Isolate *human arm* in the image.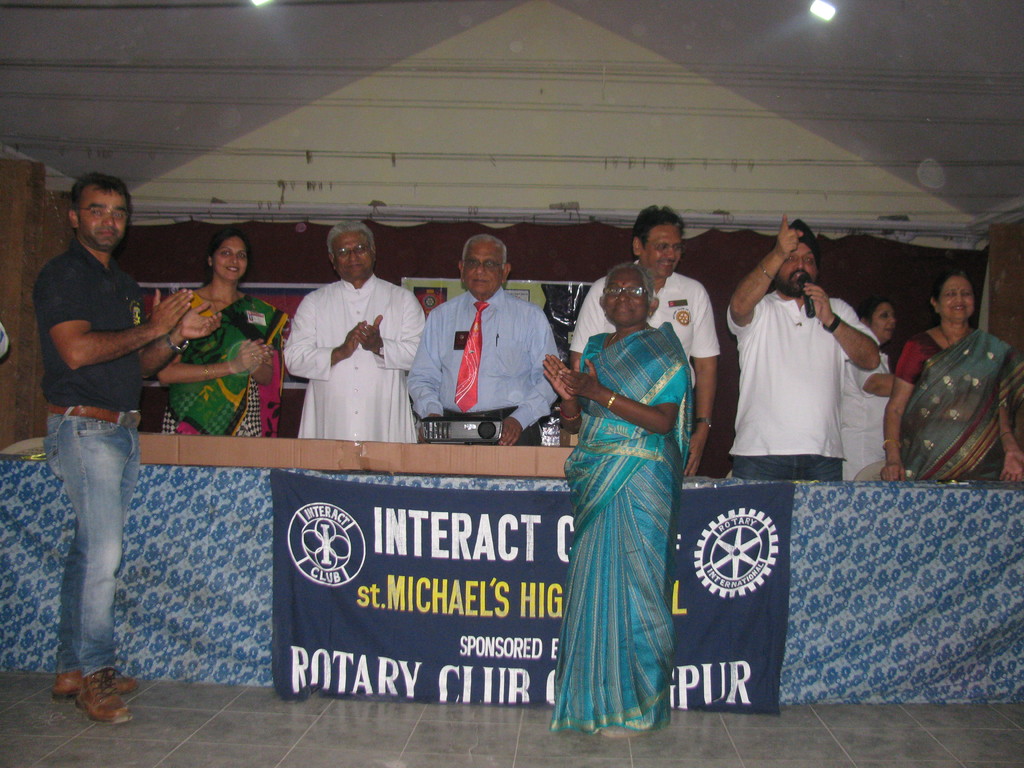
Isolated region: box=[998, 351, 1023, 484].
